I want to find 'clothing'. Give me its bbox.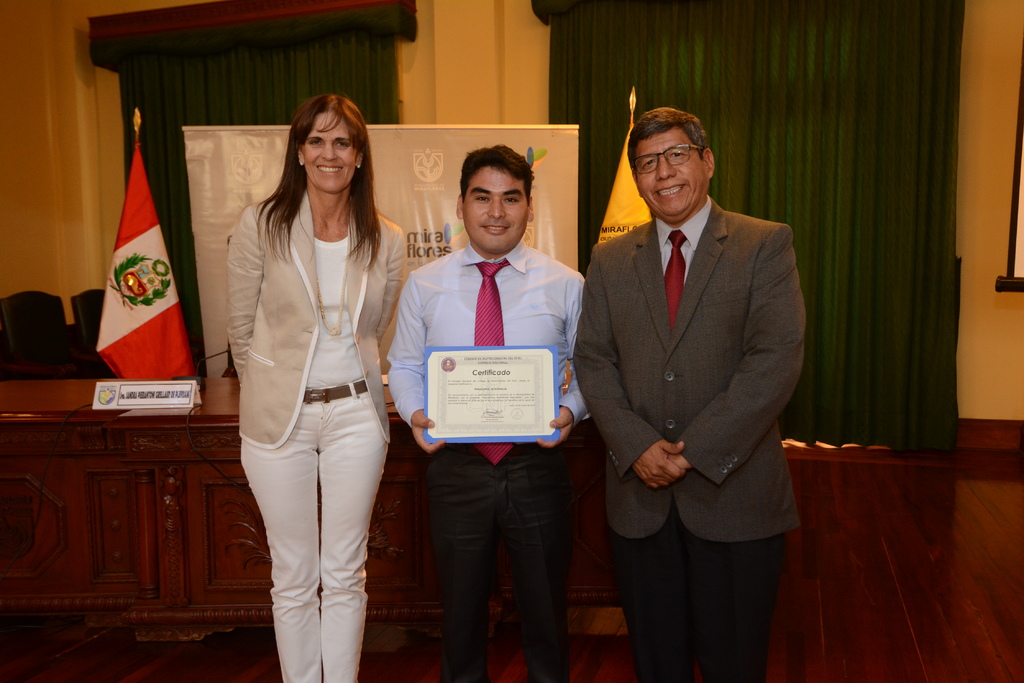
(572,209,805,682).
